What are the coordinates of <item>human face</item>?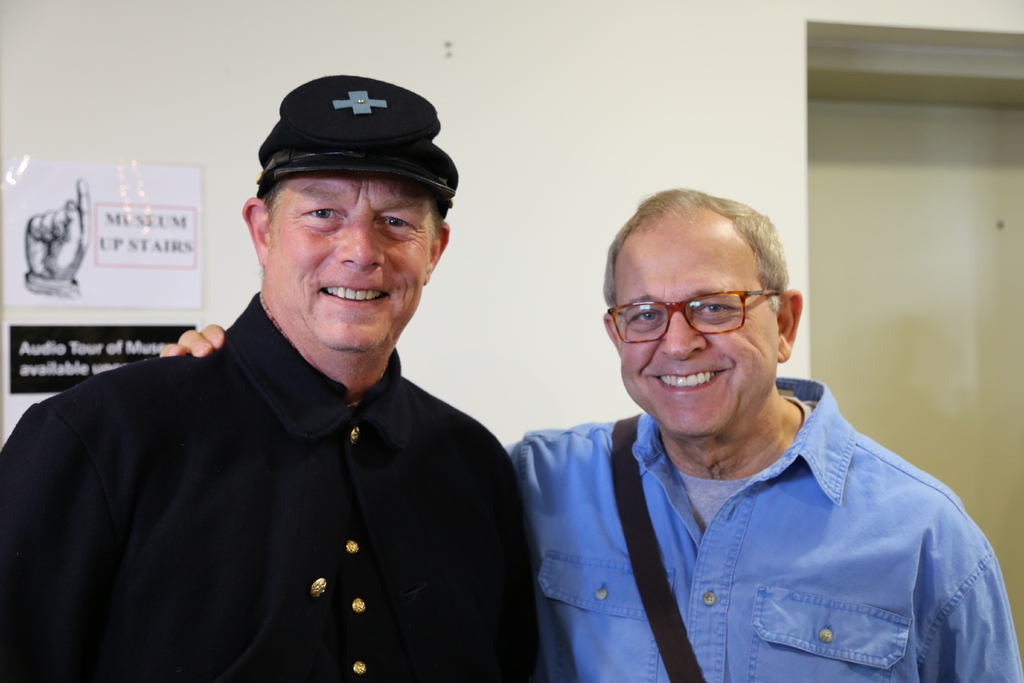
box=[263, 174, 432, 353].
